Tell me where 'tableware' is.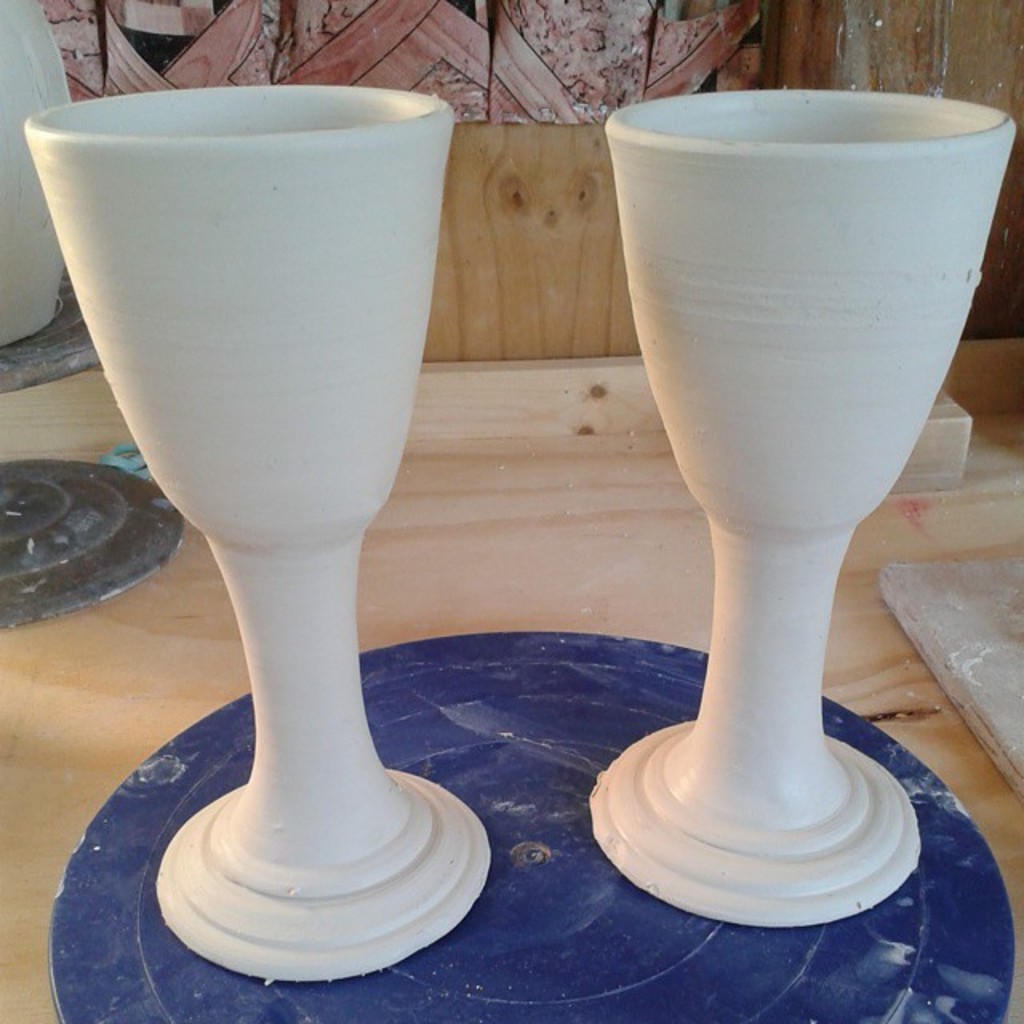
'tableware' is at [left=35, top=86, right=502, bottom=1005].
